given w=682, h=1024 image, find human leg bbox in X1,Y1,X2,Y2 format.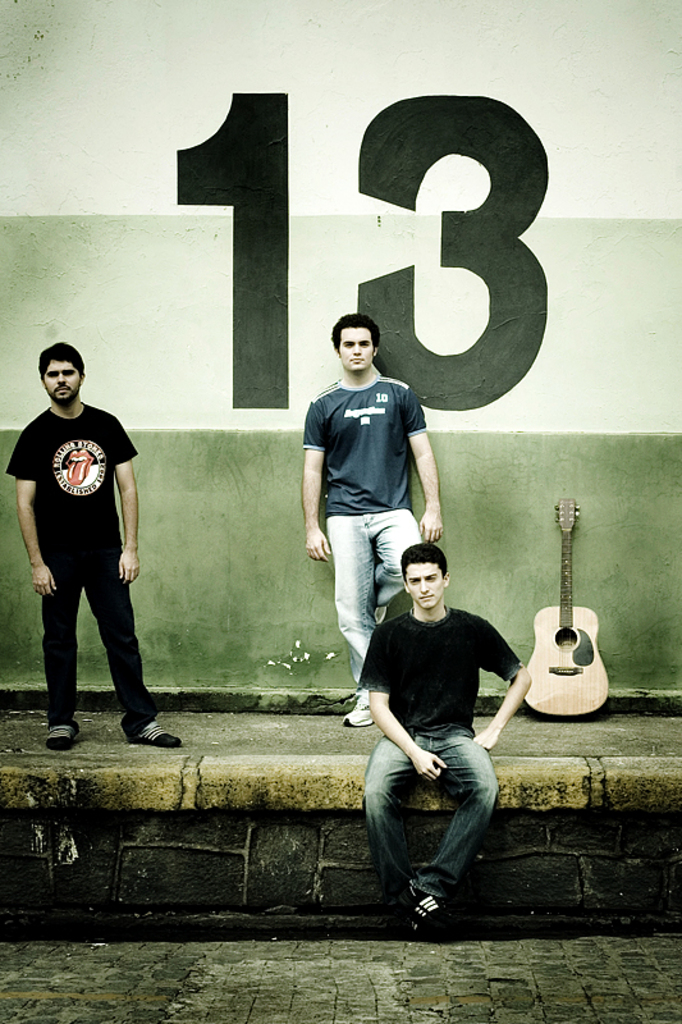
434,735,494,925.
